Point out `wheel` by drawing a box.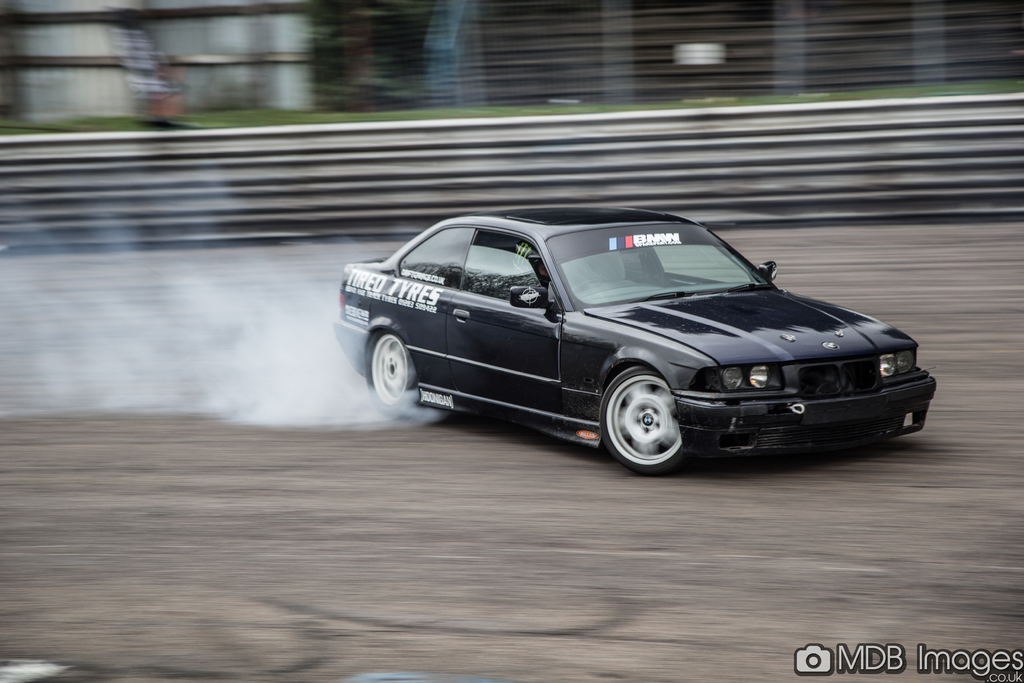
<bbox>370, 332, 413, 415</bbox>.
